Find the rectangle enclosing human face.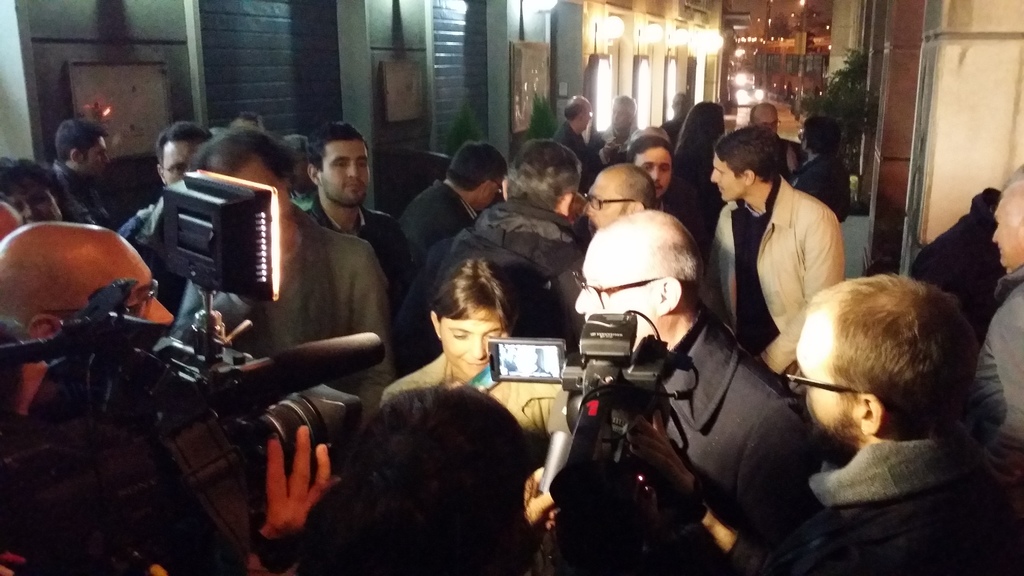
<region>83, 136, 111, 178</region>.
